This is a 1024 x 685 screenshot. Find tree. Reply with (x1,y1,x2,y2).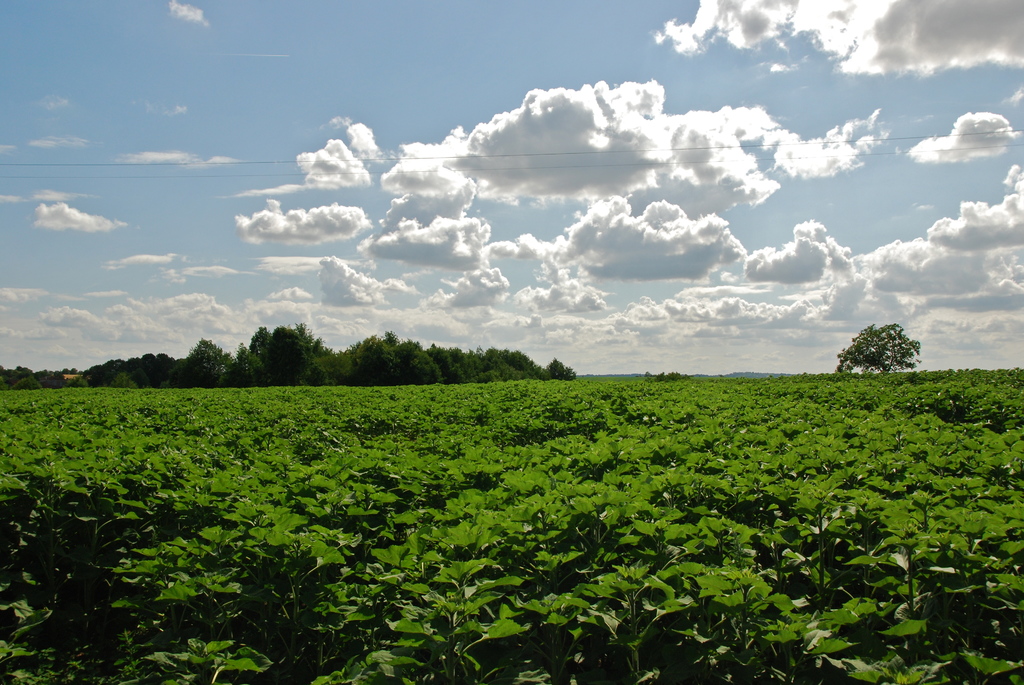
(834,321,926,375).
